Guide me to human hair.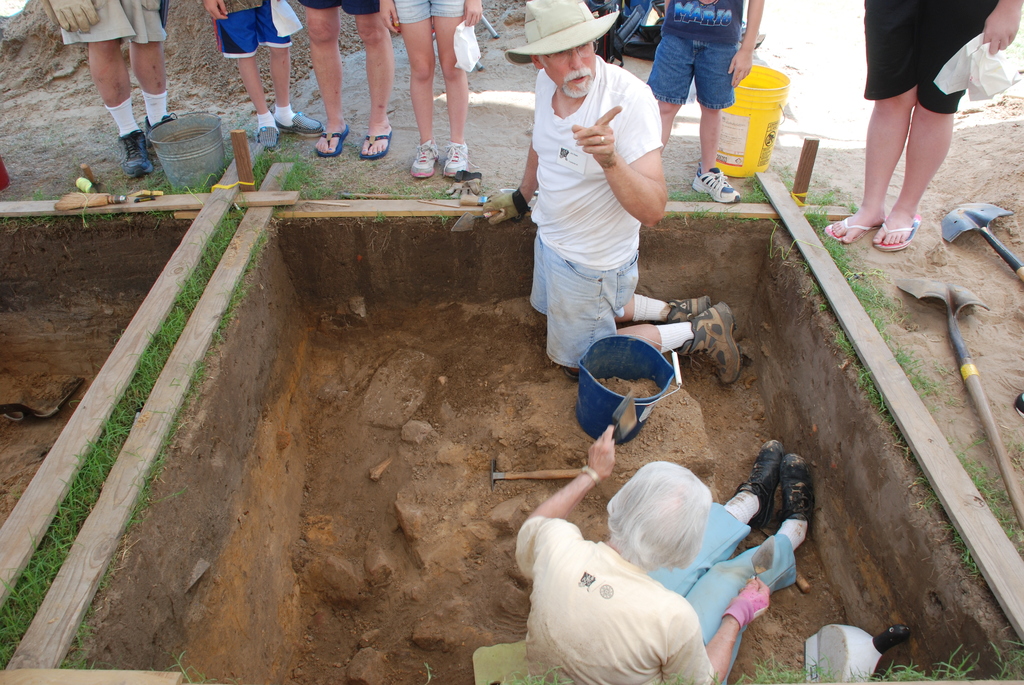
Guidance: bbox=(607, 461, 734, 576).
